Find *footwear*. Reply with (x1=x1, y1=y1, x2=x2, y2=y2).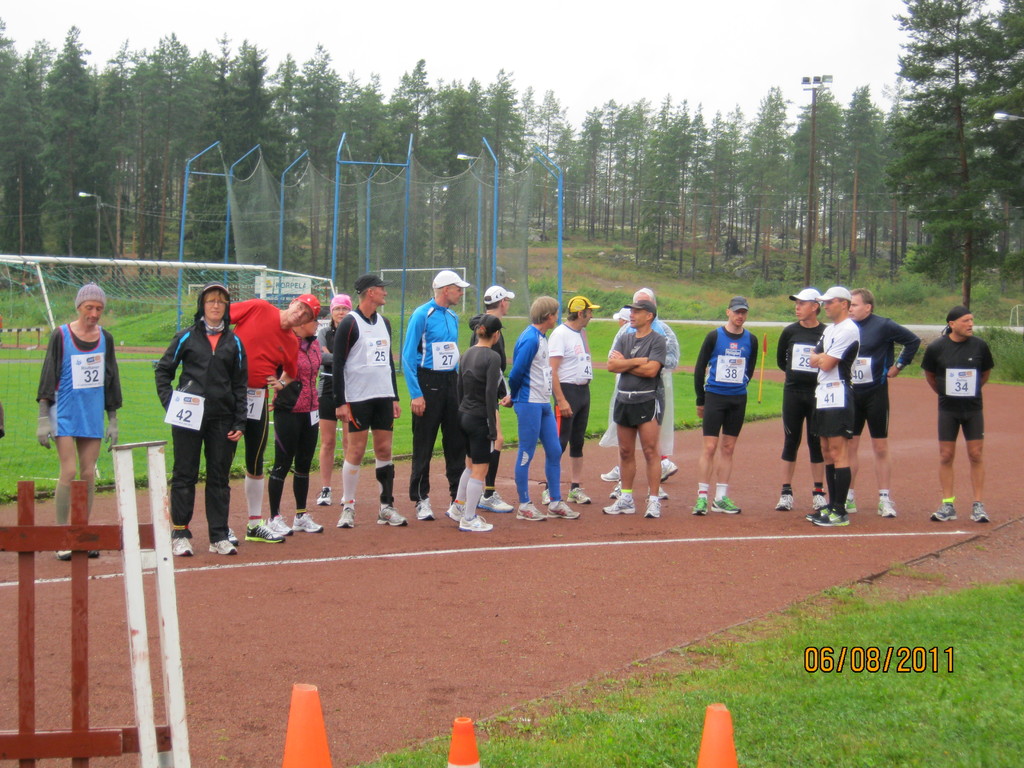
(x1=541, y1=484, x2=551, y2=506).
